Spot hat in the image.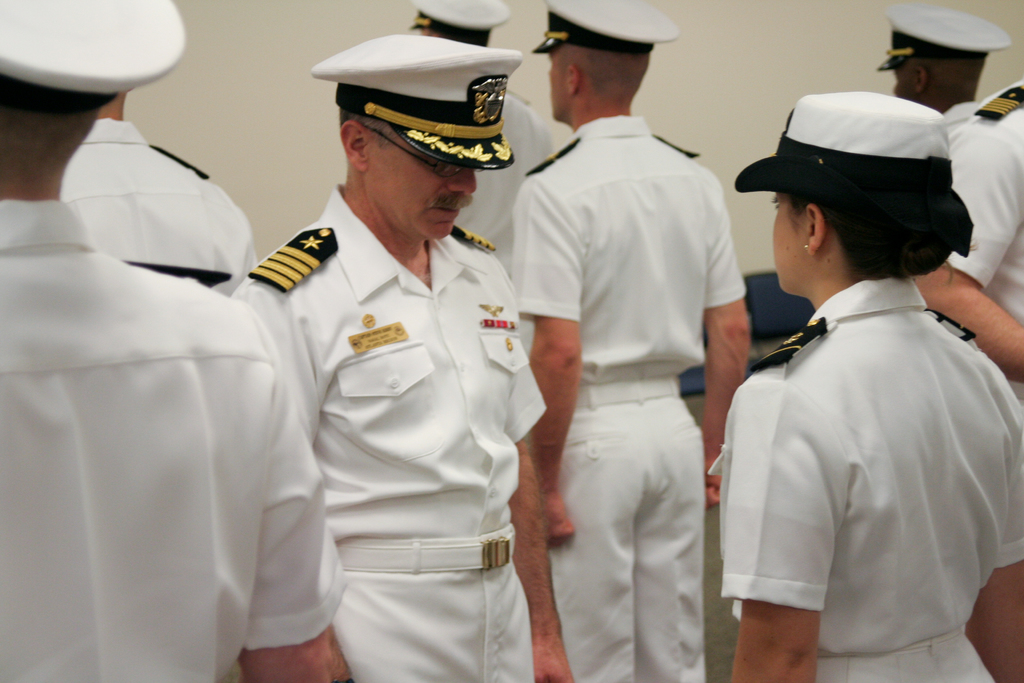
hat found at select_region(876, 4, 1011, 73).
